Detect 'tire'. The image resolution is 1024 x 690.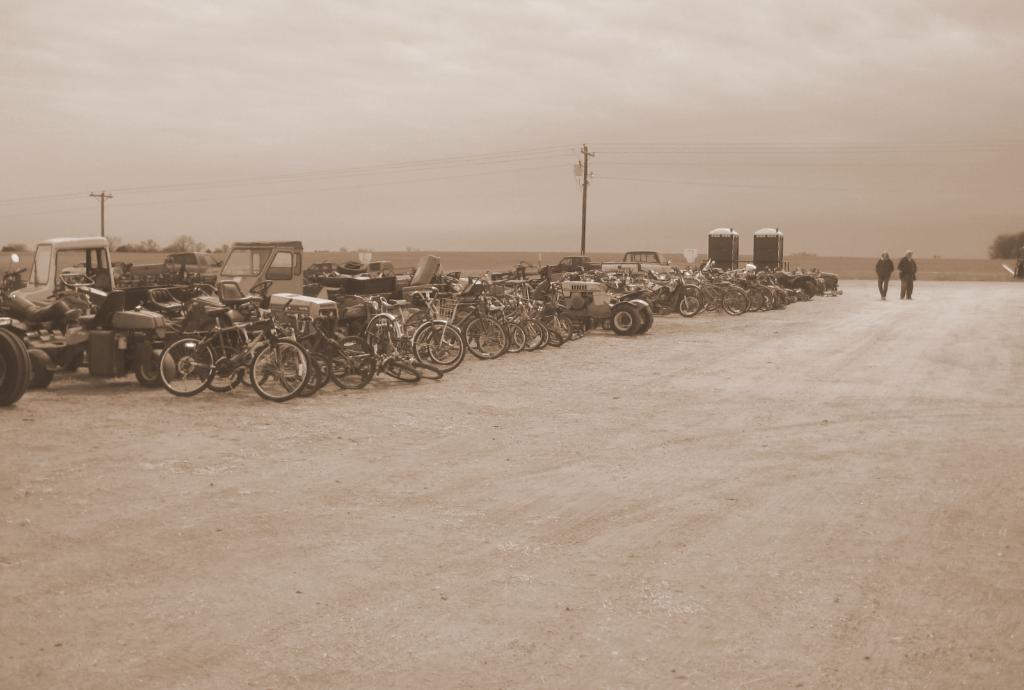
(462, 314, 508, 361).
